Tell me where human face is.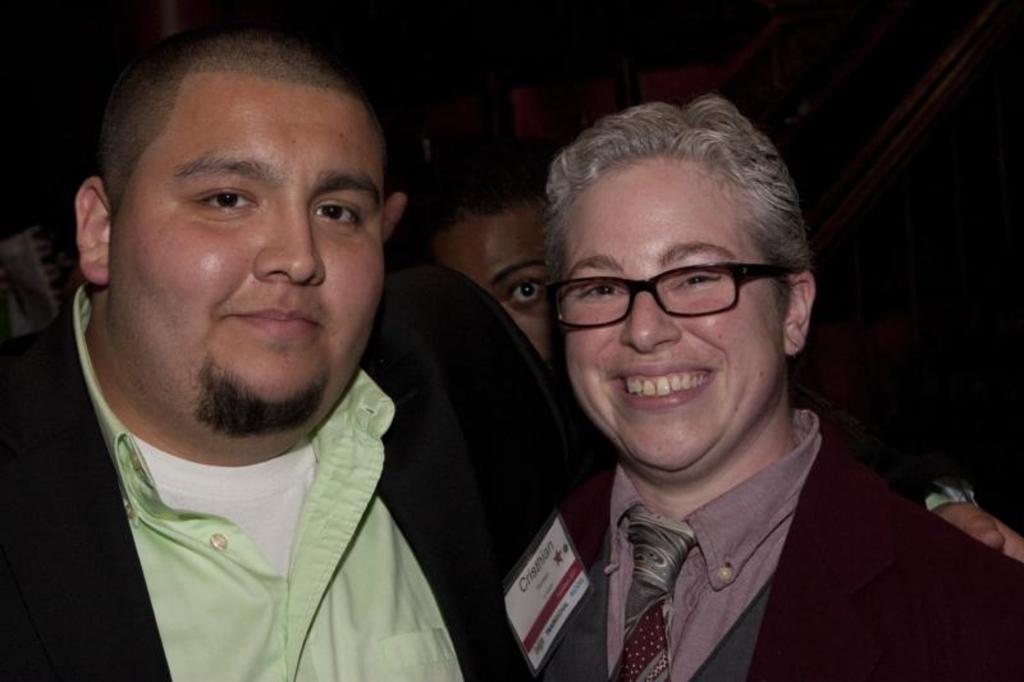
human face is at rect(110, 82, 381, 427).
